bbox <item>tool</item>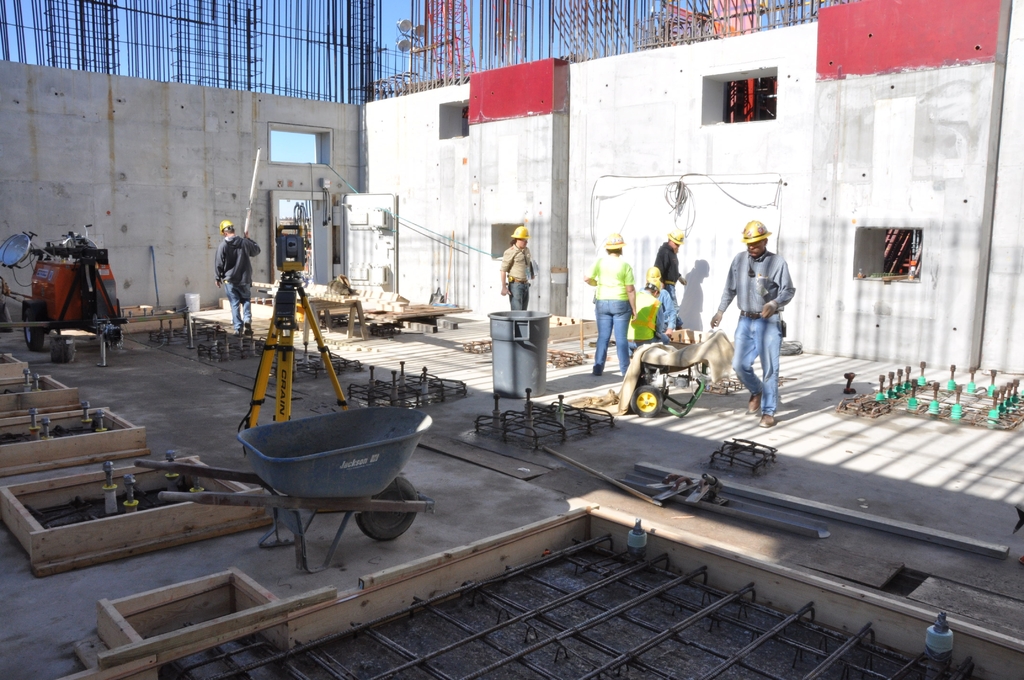
{"left": 33, "top": 368, "right": 45, "bottom": 393}
